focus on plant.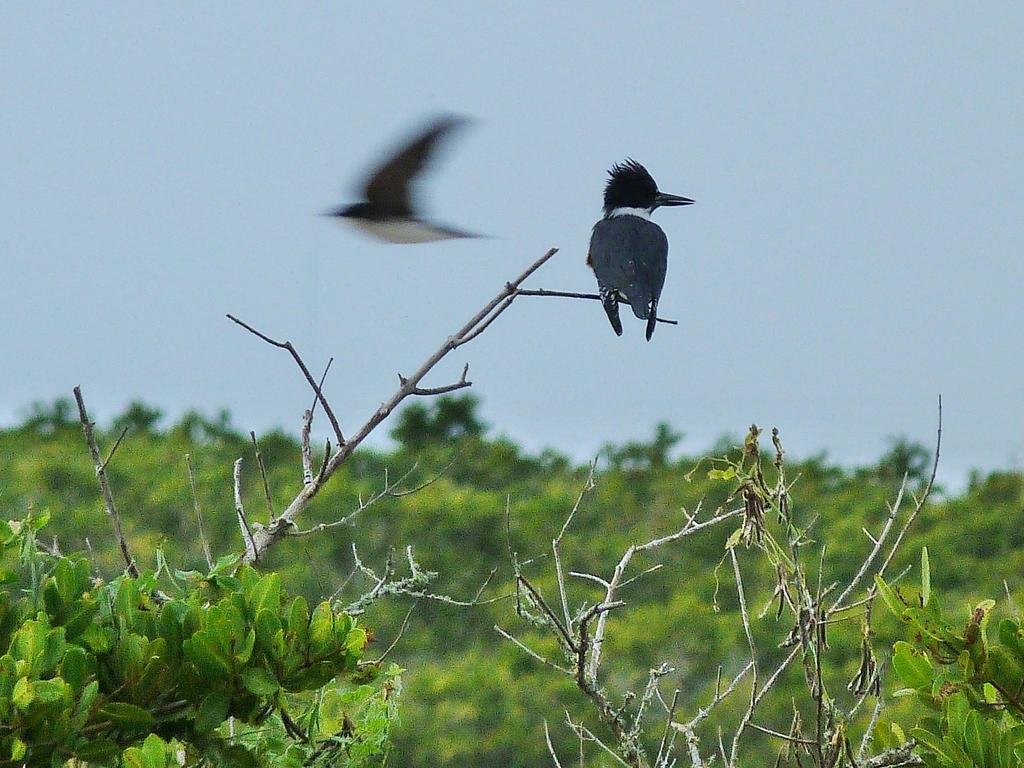
Focused at bbox=(877, 547, 1023, 767).
